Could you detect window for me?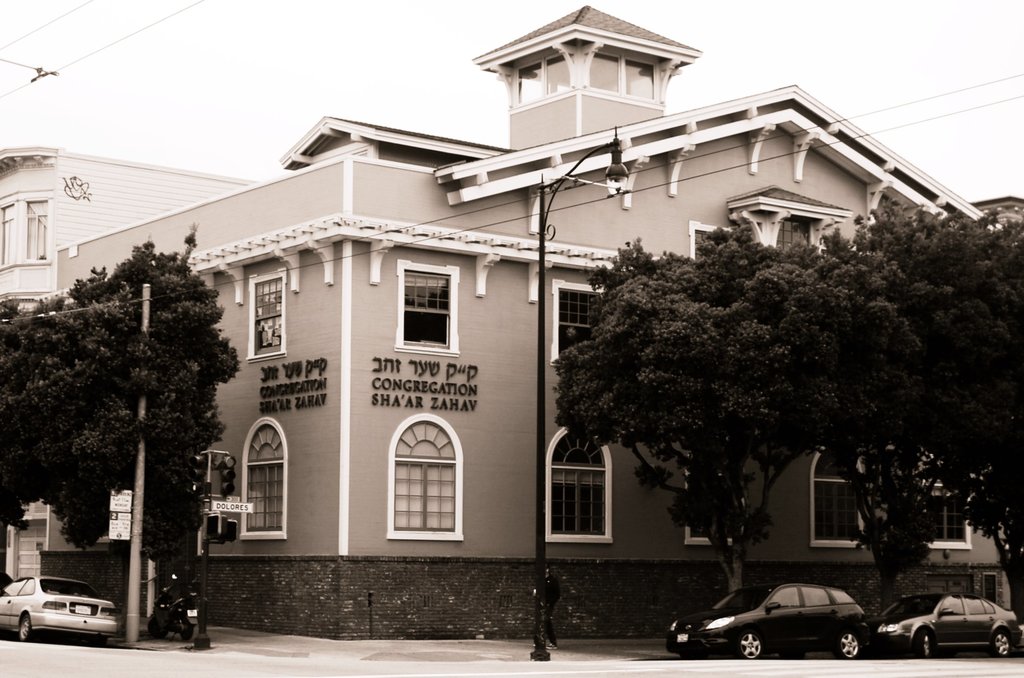
Detection result: {"left": 396, "top": 264, "right": 460, "bottom": 358}.
